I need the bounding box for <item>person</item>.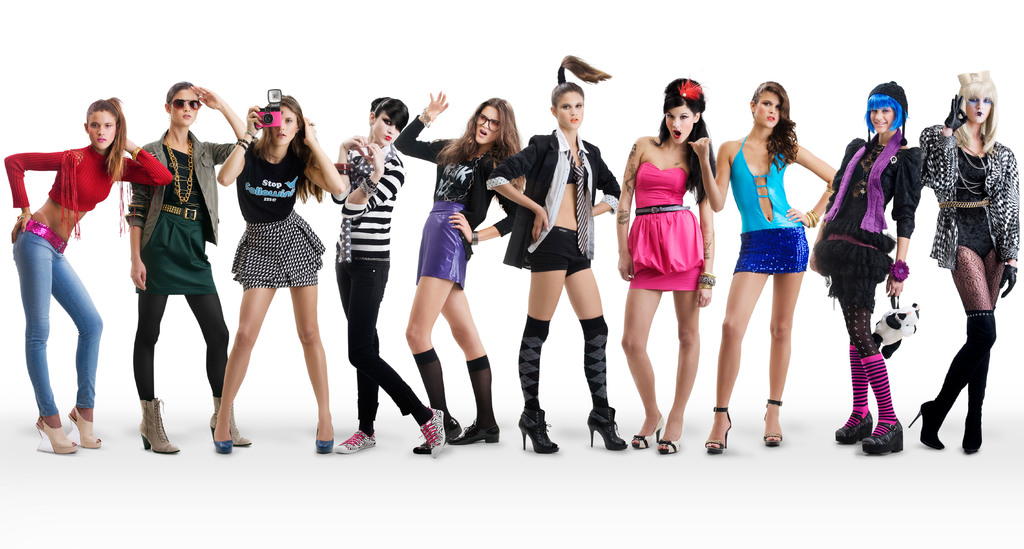
Here it is: BBox(486, 56, 622, 457).
